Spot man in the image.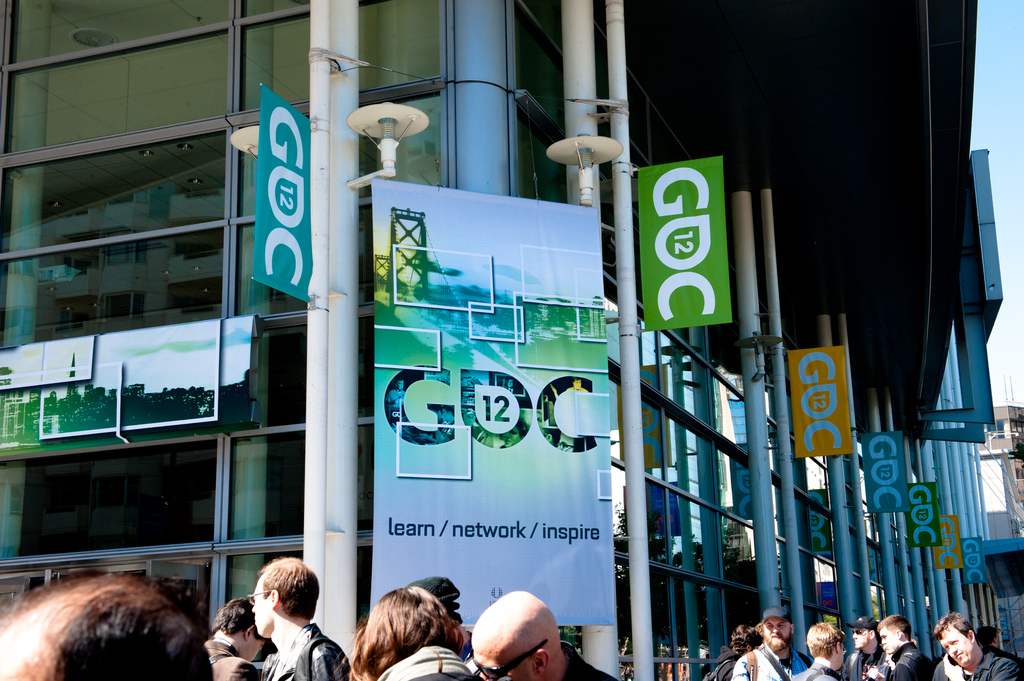
man found at (x1=406, y1=577, x2=480, y2=679).
